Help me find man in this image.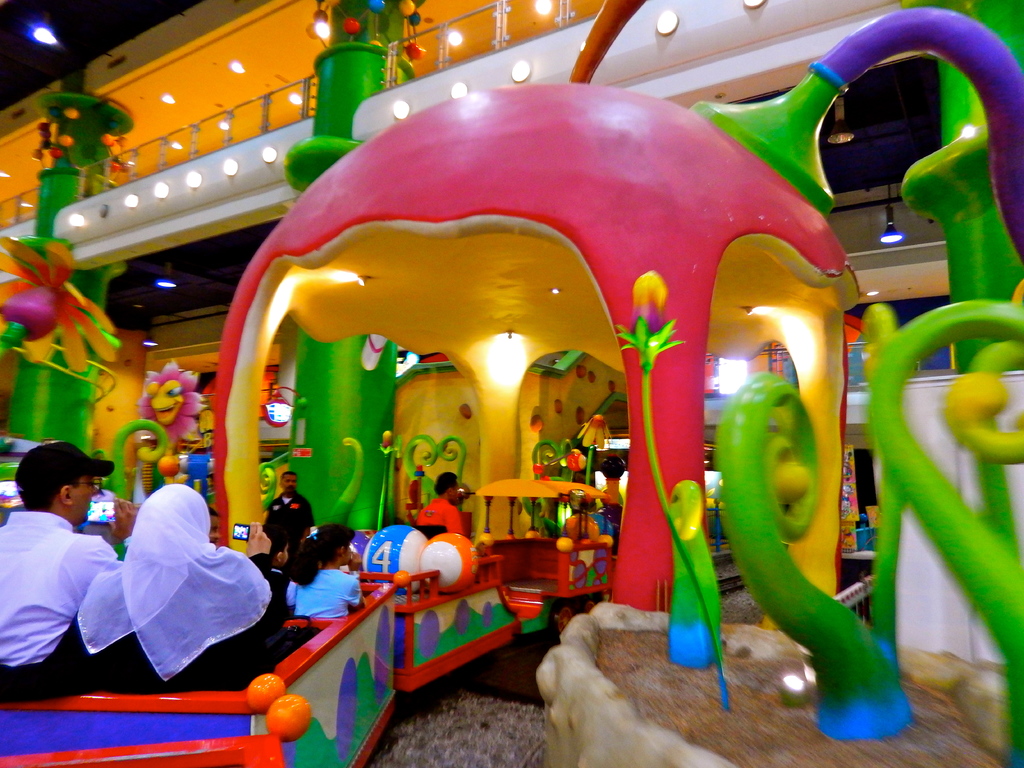
Found it: select_region(418, 468, 470, 540).
